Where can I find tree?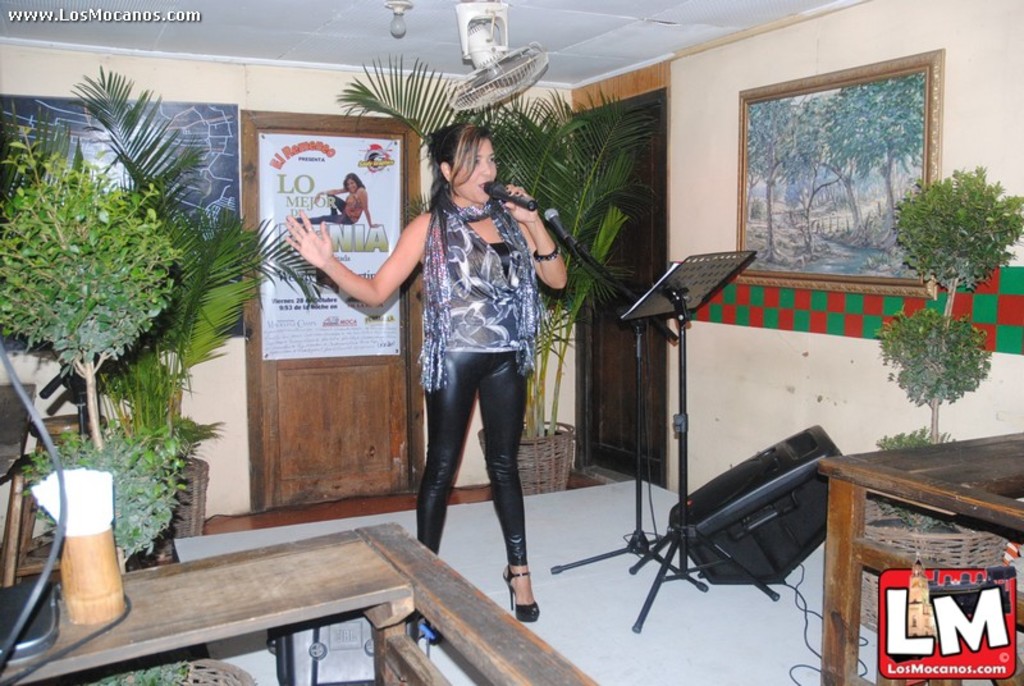
You can find it at l=334, t=50, r=664, b=442.
